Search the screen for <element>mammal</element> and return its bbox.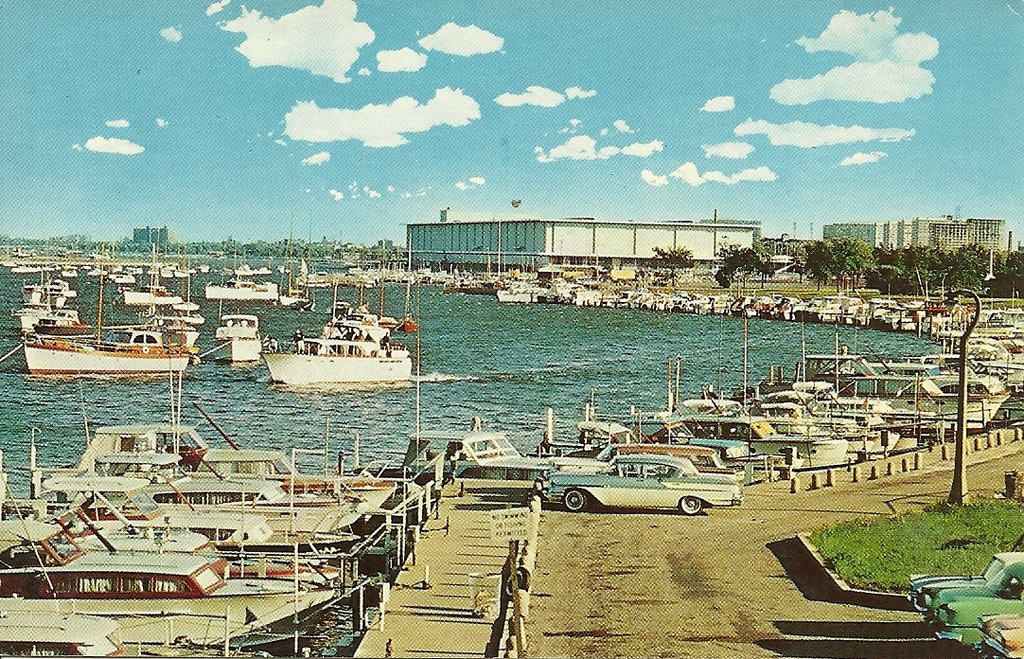
Found: crop(268, 333, 278, 355).
